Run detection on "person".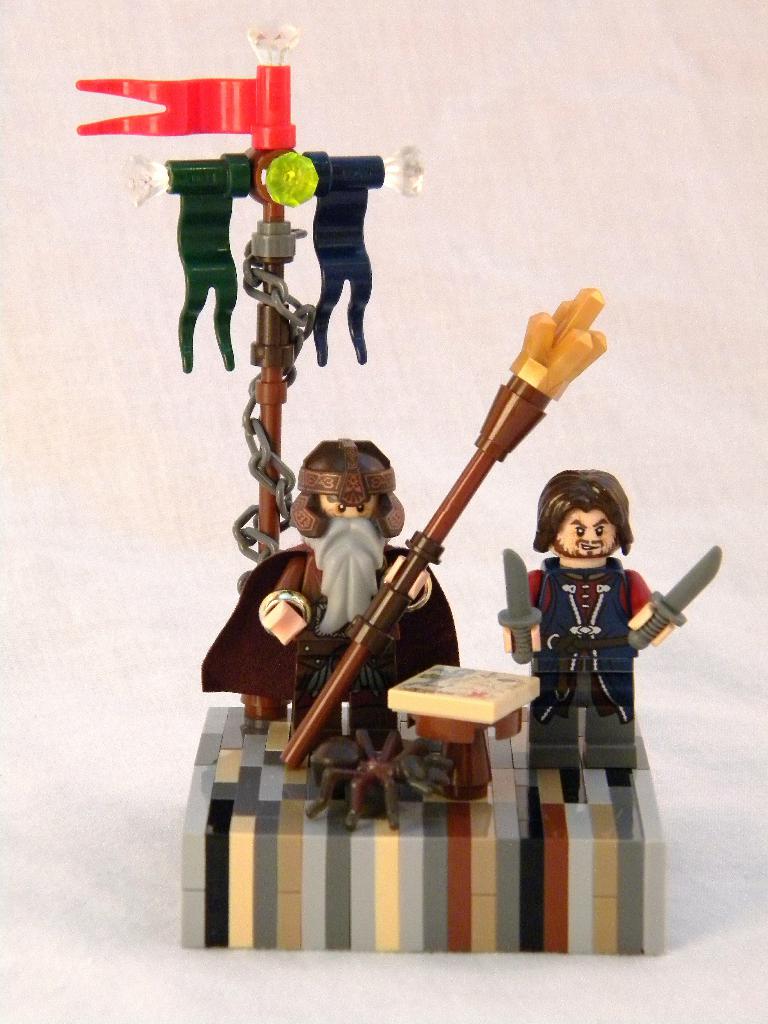
Result: crop(258, 440, 433, 767).
